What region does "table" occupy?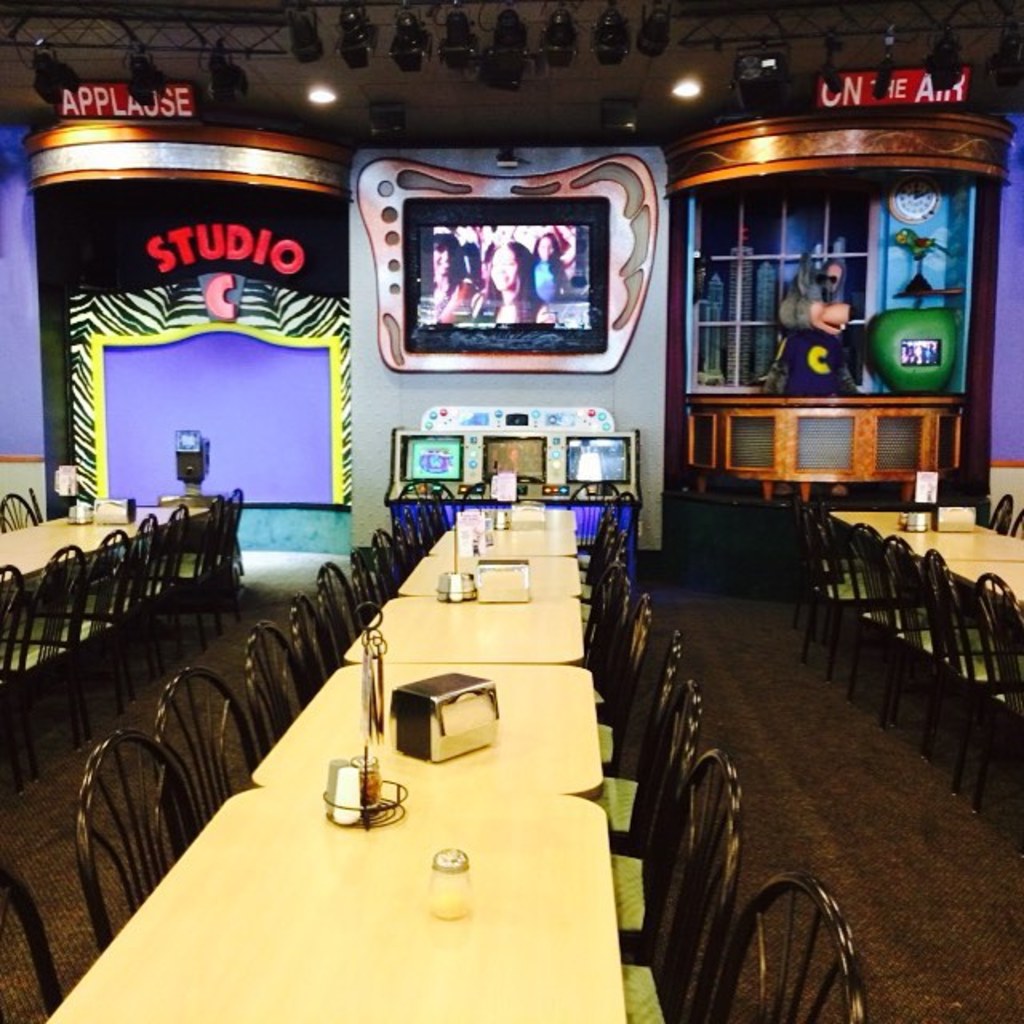
<region>466, 502, 570, 522</region>.
